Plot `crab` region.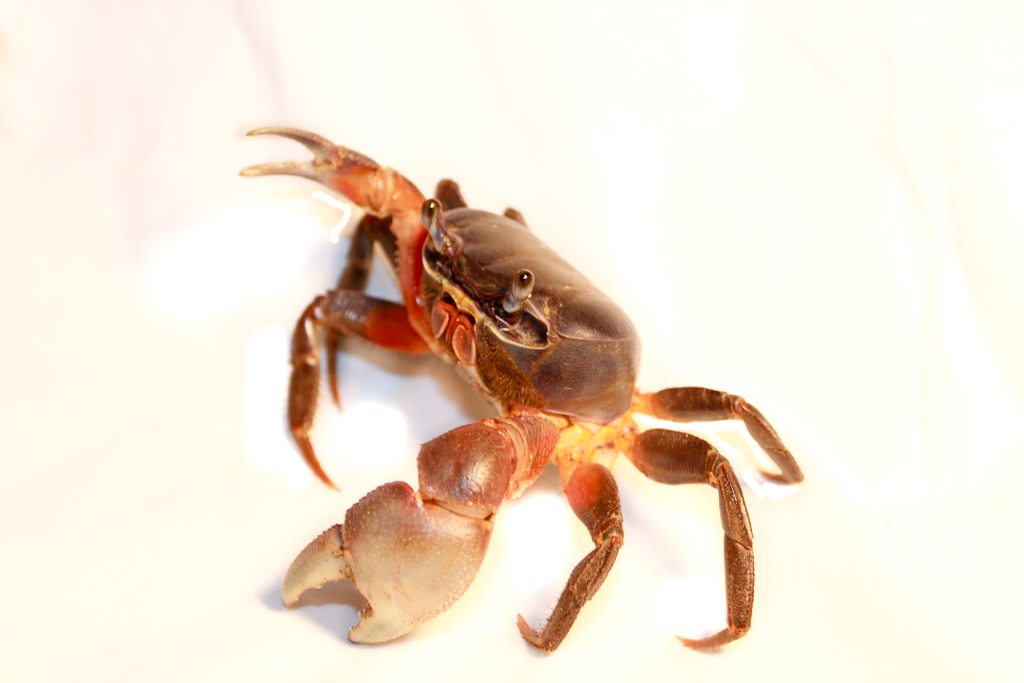
Plotted at {"x1": 237, "y1": 122, "x2": 805, "y2": 651}.
